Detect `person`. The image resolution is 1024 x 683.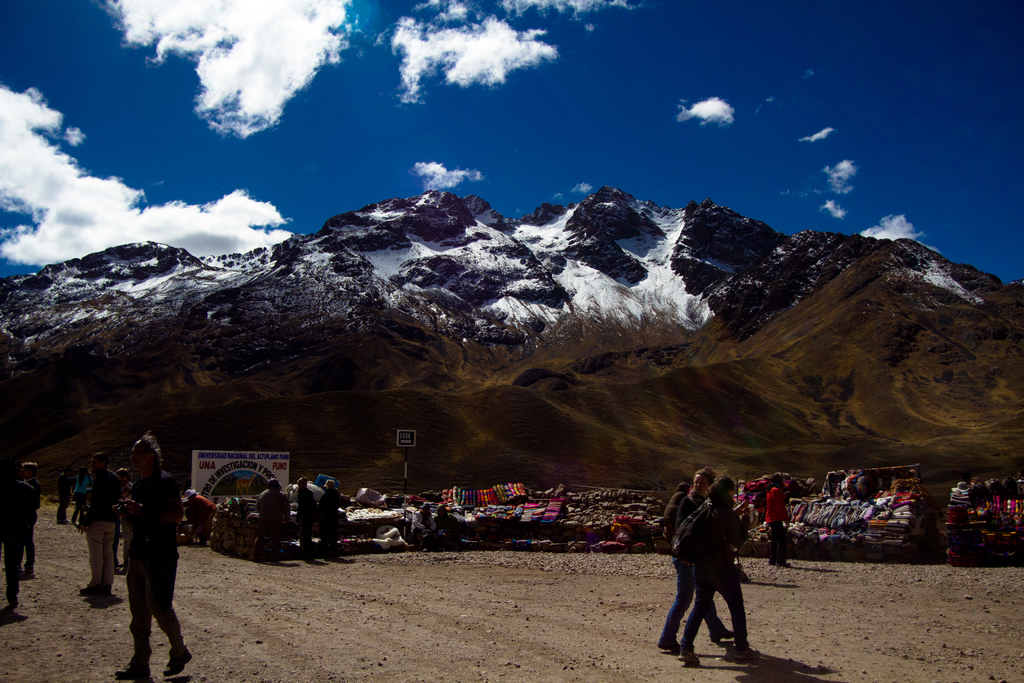
(x1=186, y1=489, x2=217, y2=549).
